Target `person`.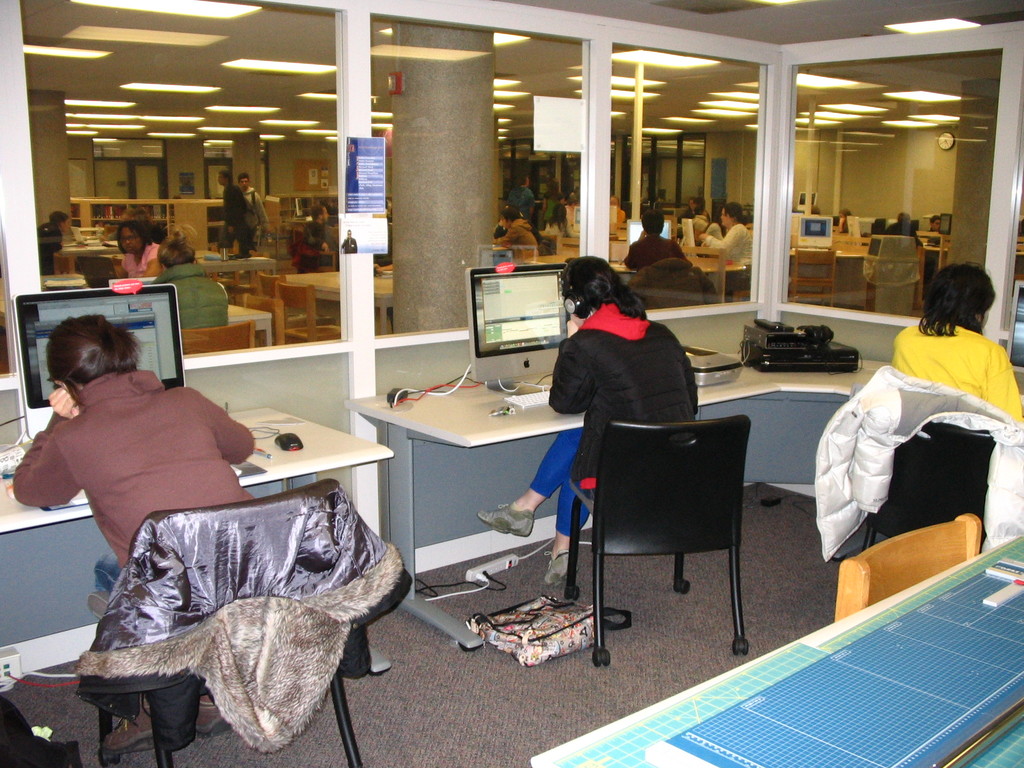
Target region: (492,207,541,257).
